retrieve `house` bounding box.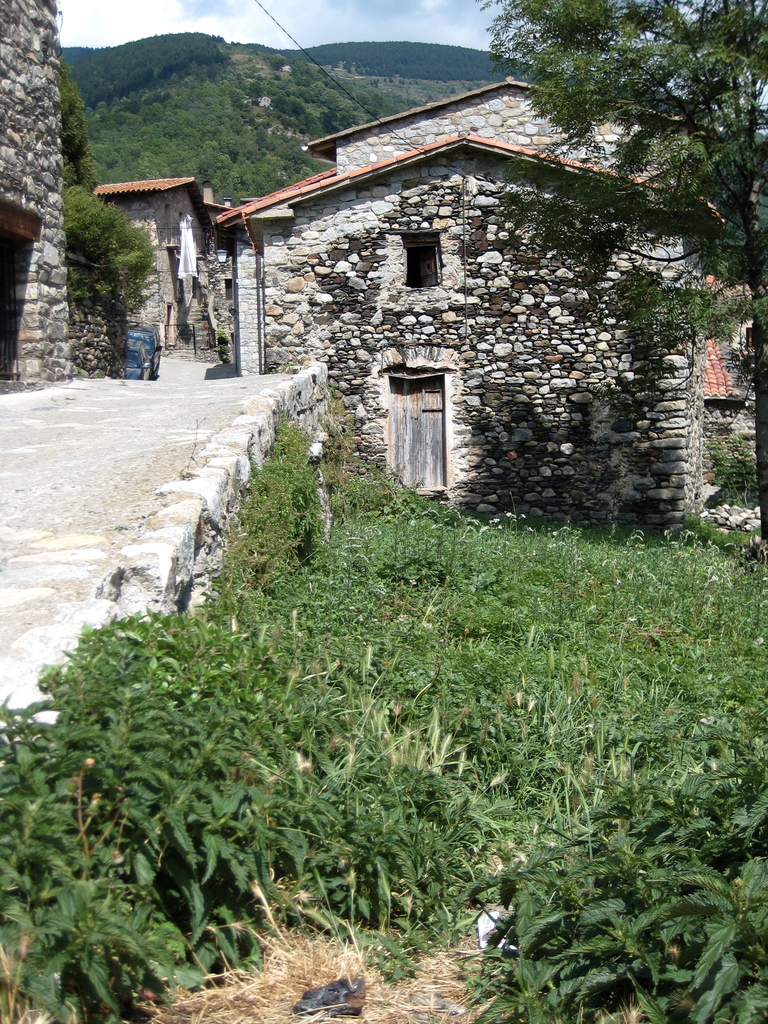
Bounding box: bbox=(305, 73, 767, 197).
